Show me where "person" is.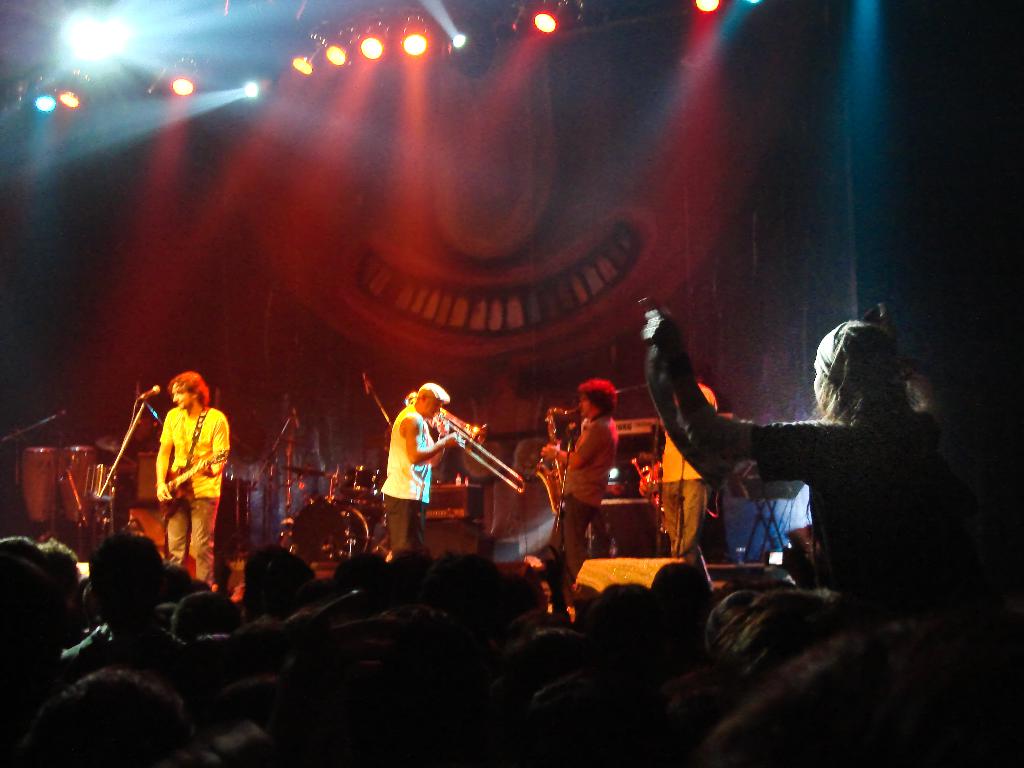
"person" is at pyautogui.locateOnScreen(383, 359, 463, 546).
